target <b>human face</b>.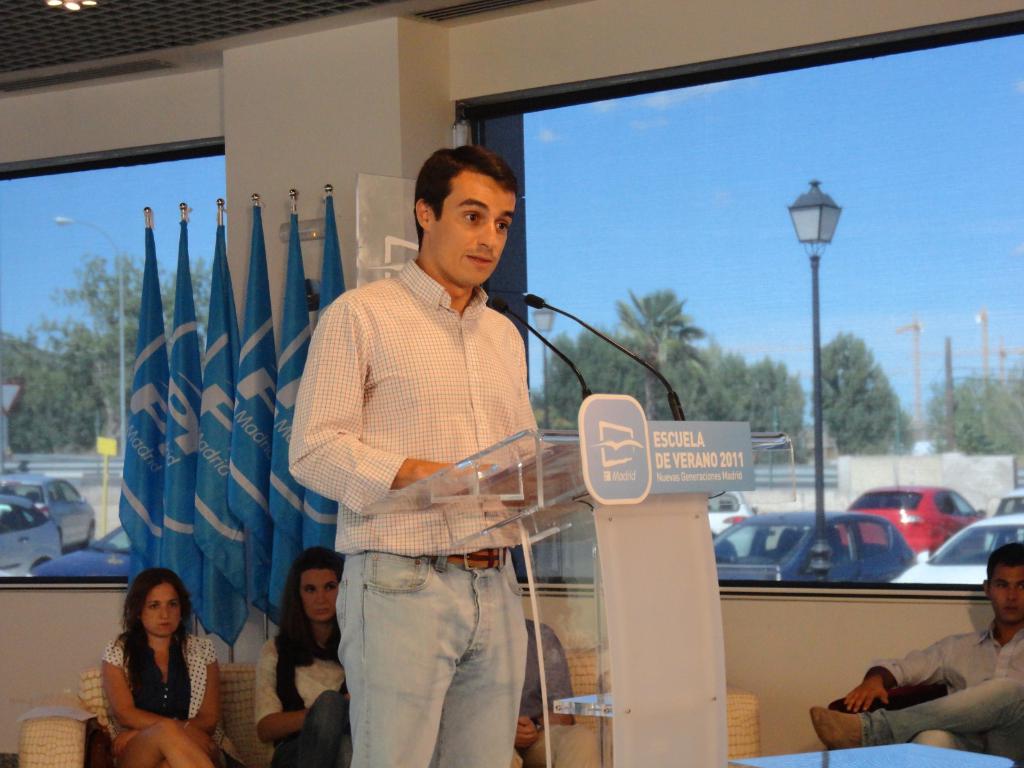
Target region: 140/584/184/638.
